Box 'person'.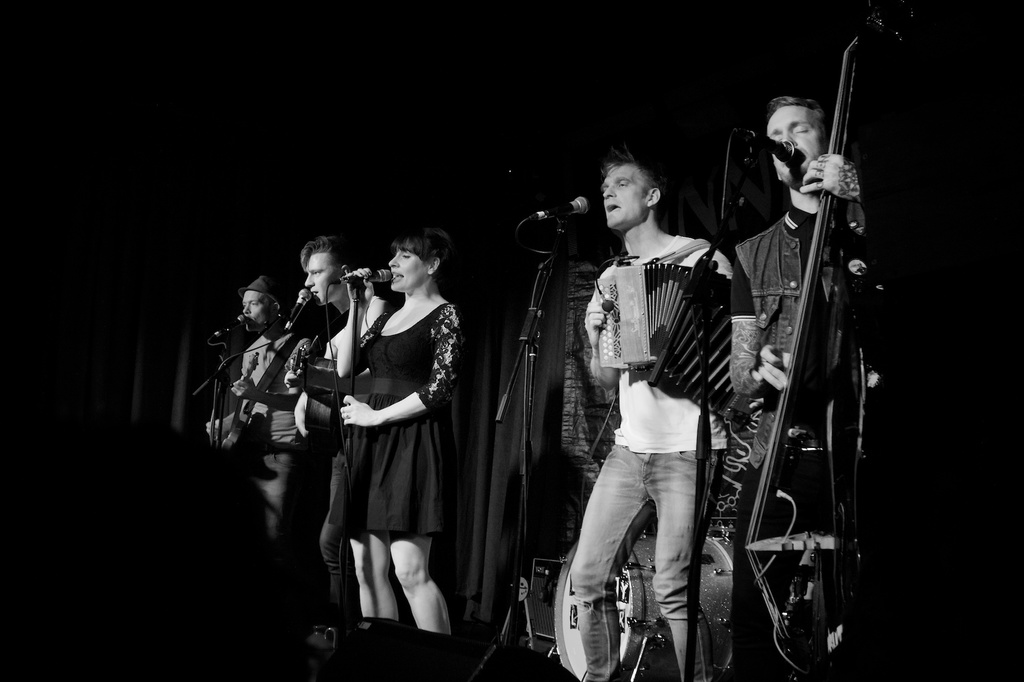
left=548, top=145, right=748, bottom=681.
